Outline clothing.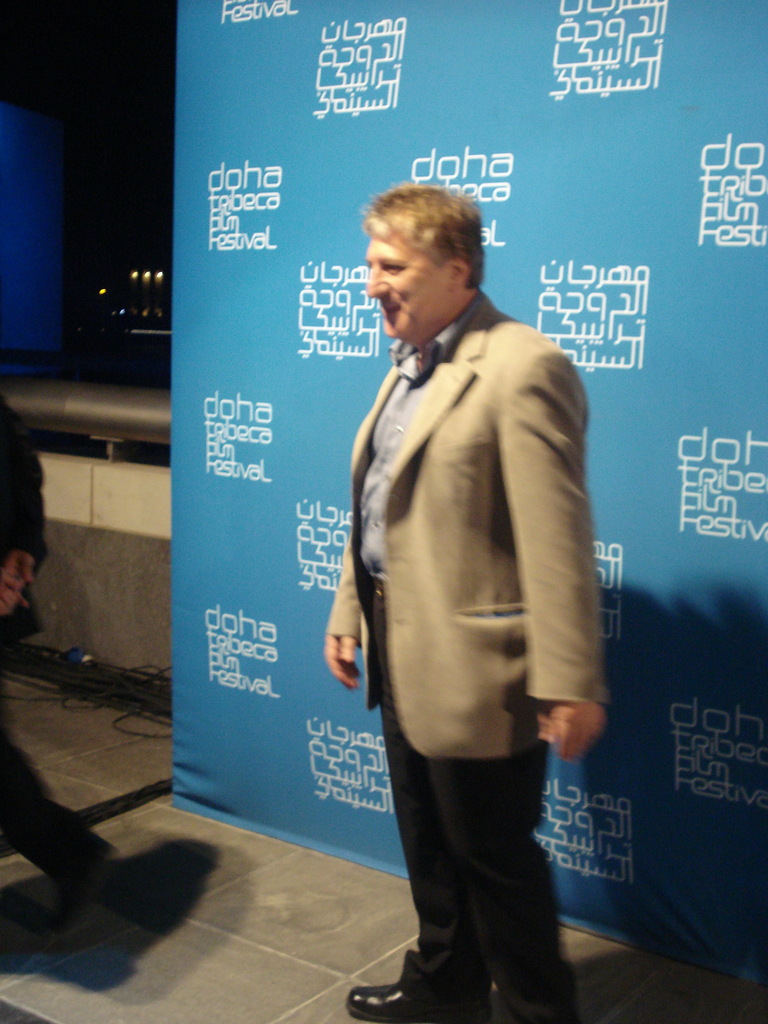
Outline: Rect(334, 260, 627, 954).
